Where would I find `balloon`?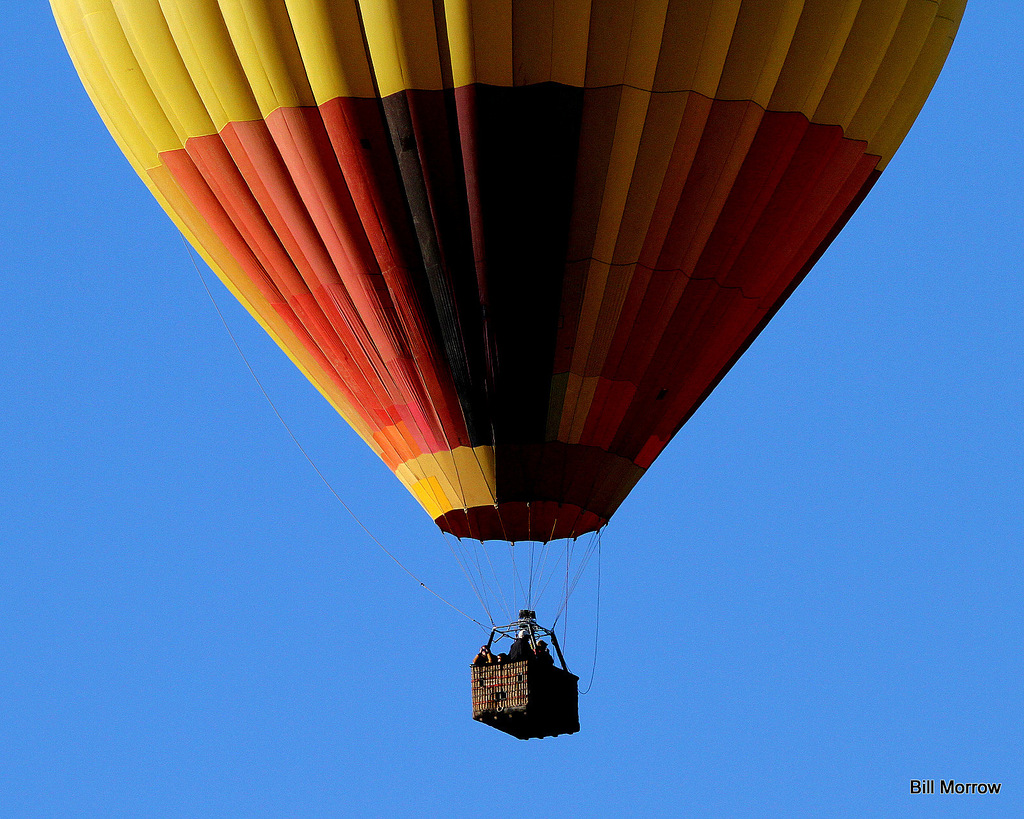
At locate(48, 0, 966, 540).
